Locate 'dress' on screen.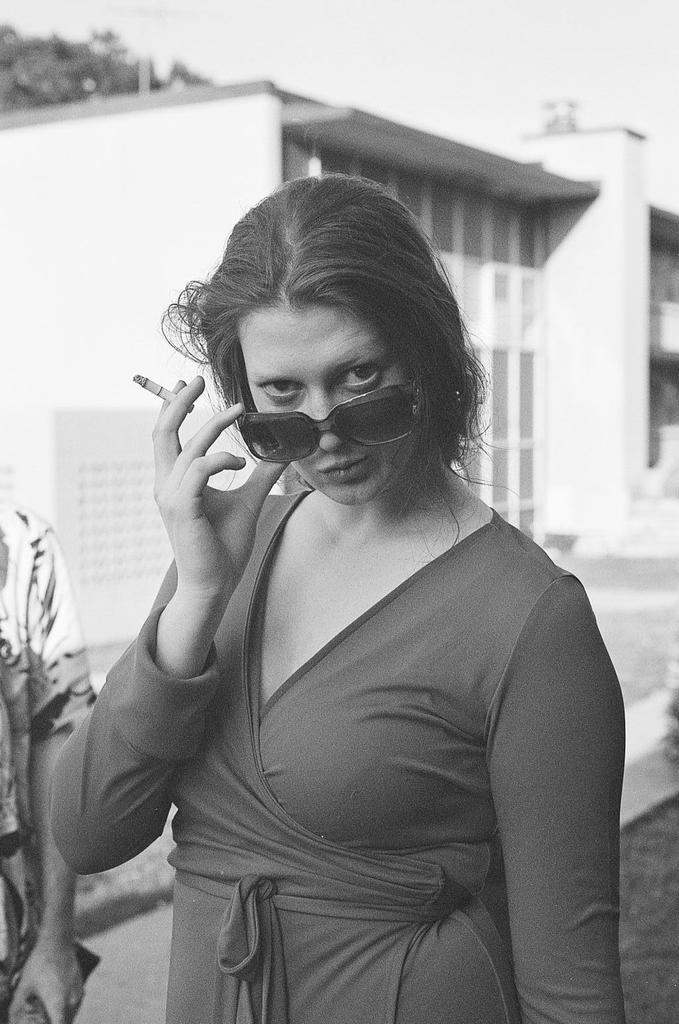
On screen at {"left": 48, "top": 489, "right": 626, "bottom": 1023}.
